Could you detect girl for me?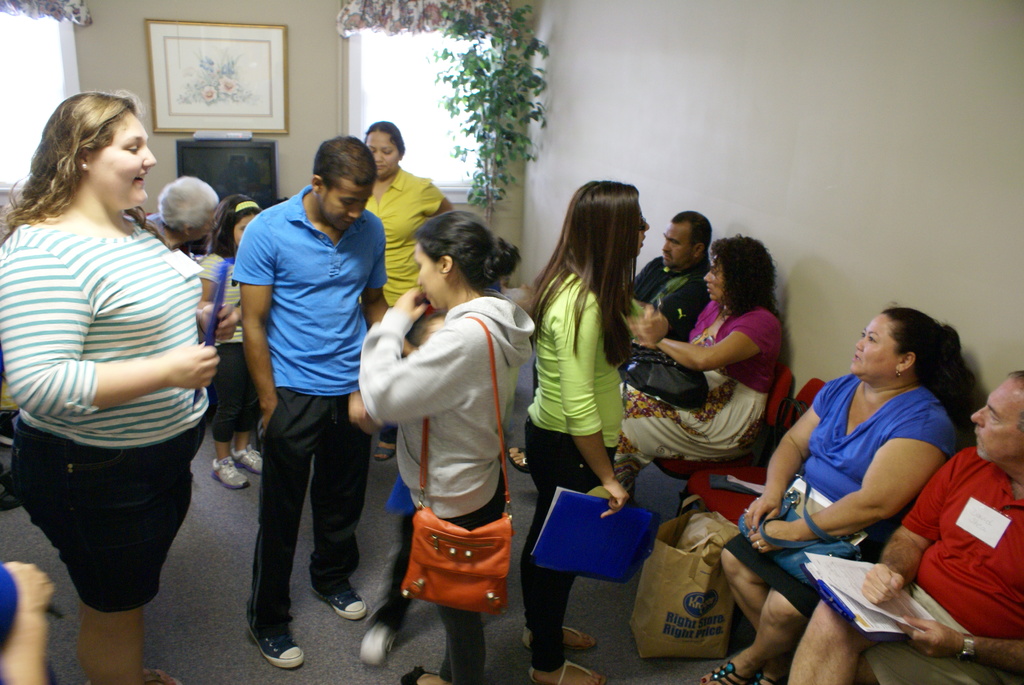
Detection result: left=623, top=232, right=789, bottom=461.
